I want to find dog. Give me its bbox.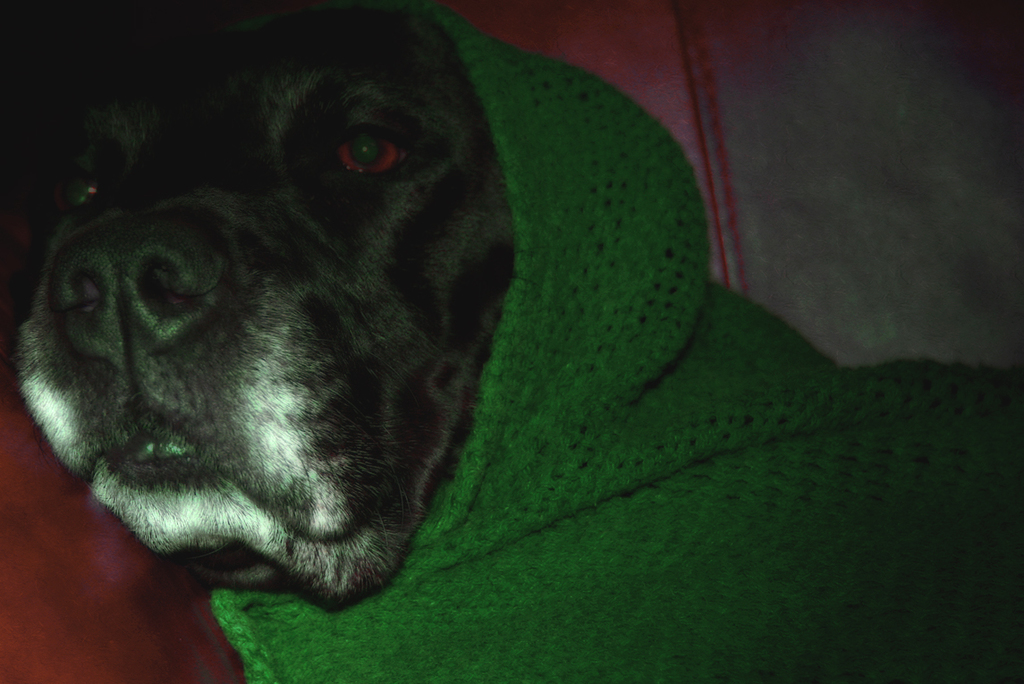
{"left": 0, "top": 0, "right": 520, "bottom": 617}.
